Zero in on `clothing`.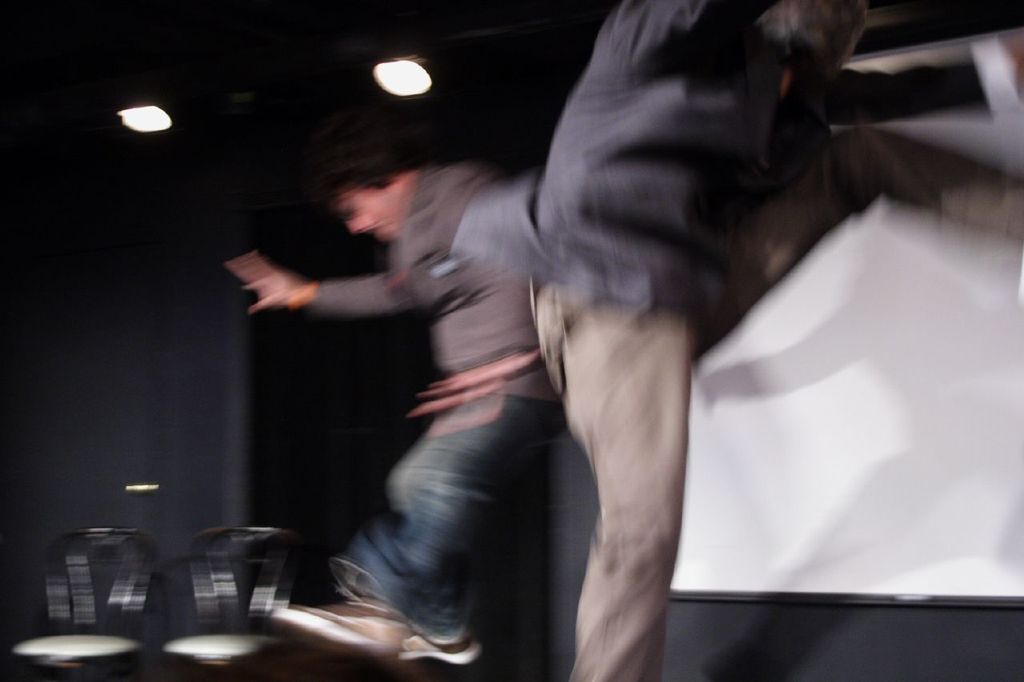
Zeroed in: box=[312, 163, 561, 636].
